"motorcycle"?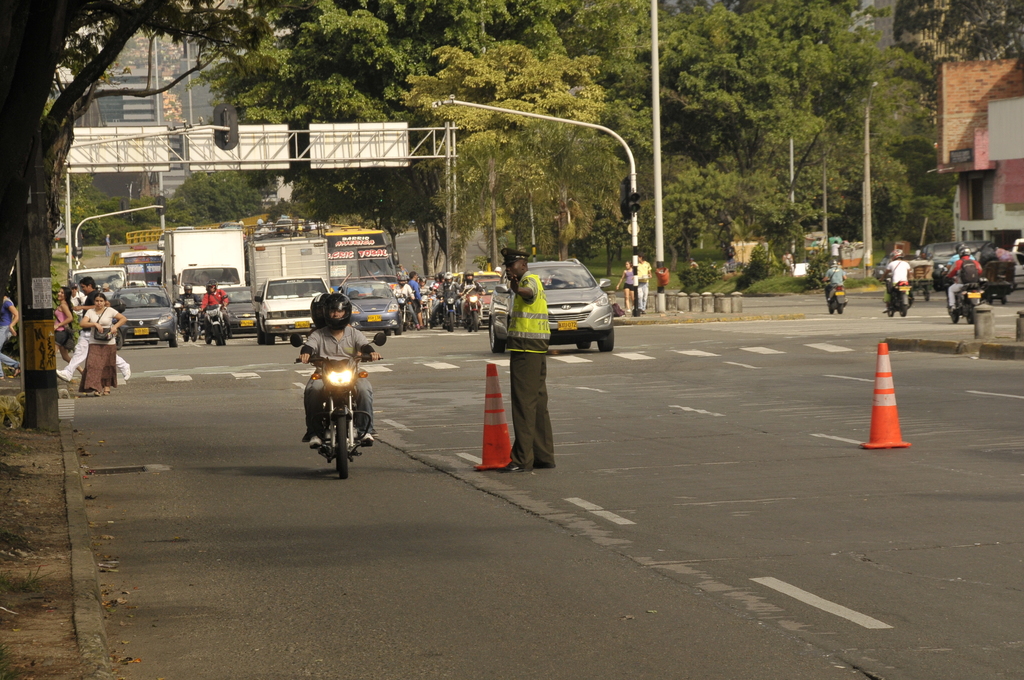
locate(880, 275, 908, 319)
